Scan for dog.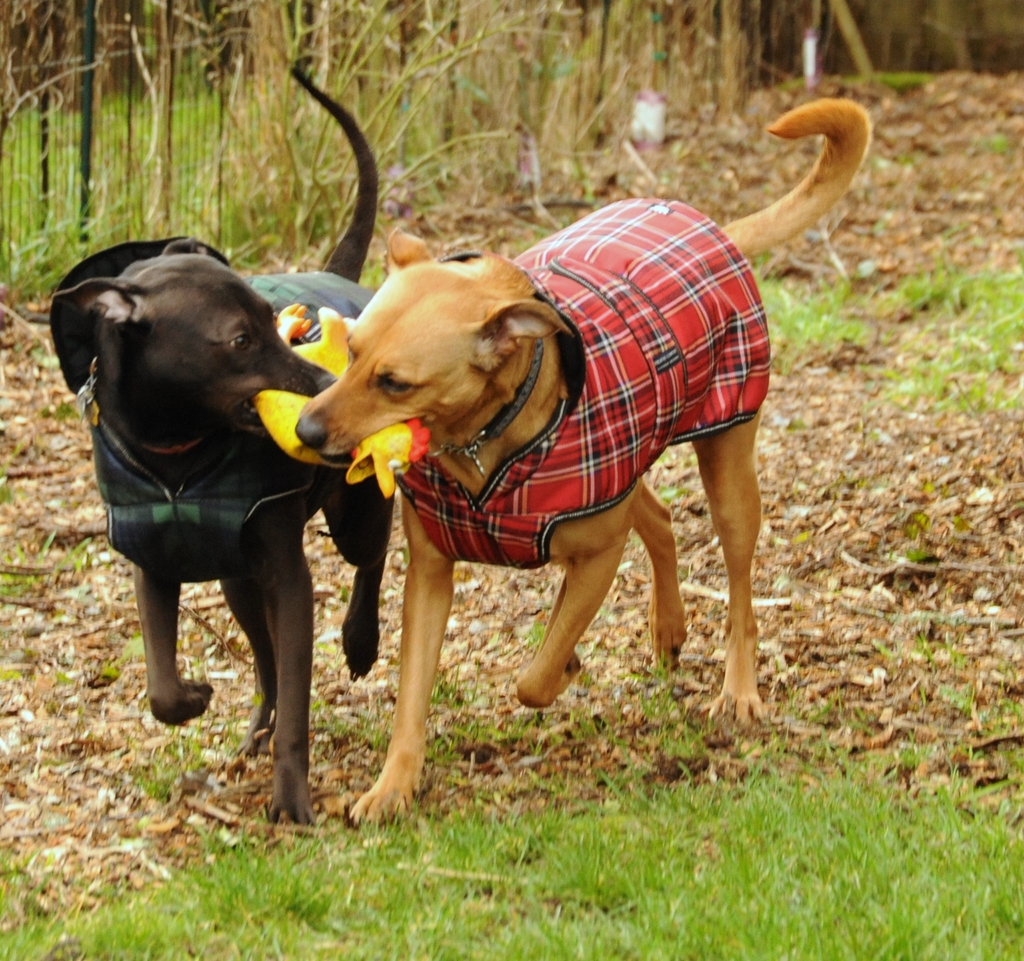
Scan result: [left=54, top=61, right=391, bottom=830].
